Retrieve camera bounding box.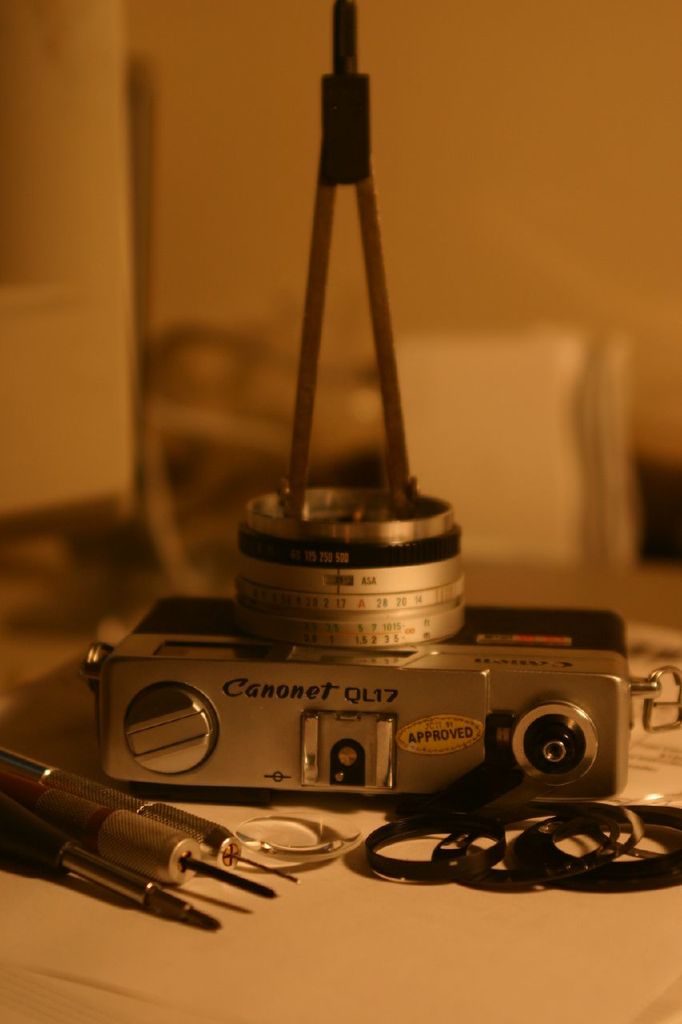
Bounding box: select_region(96, 594, 620, 797).
